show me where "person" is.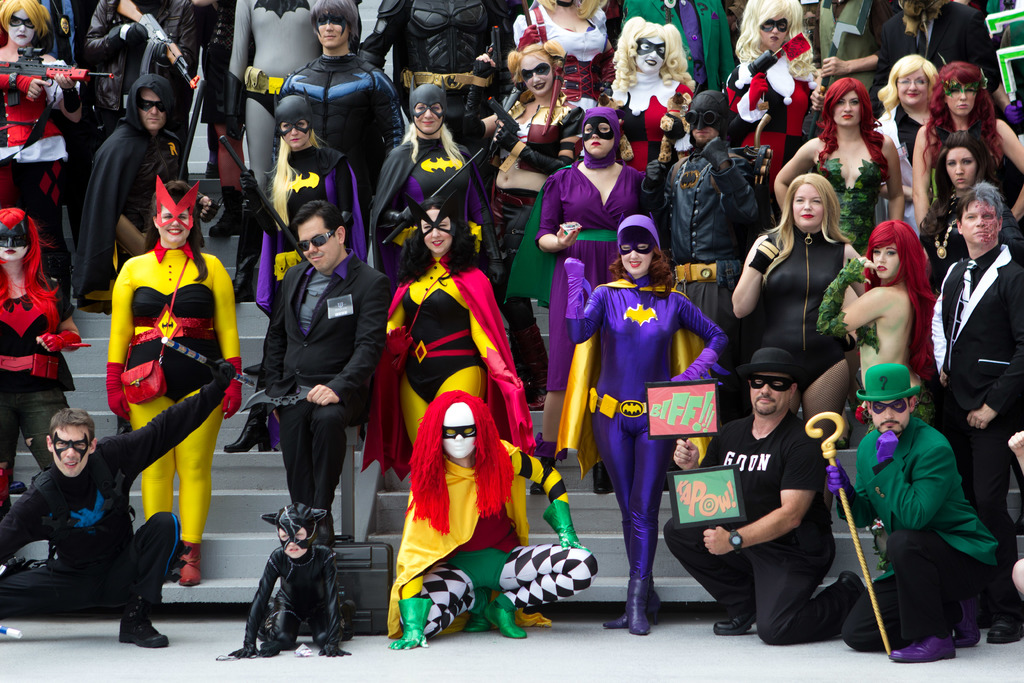
"person" is at 769,75,896,250.
